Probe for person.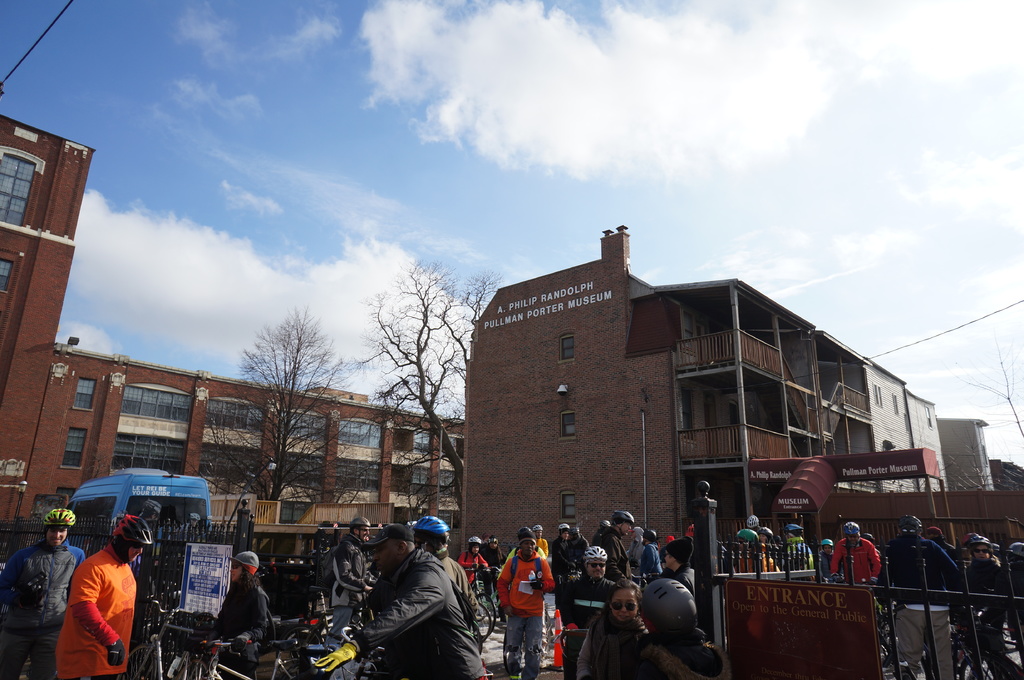
Probe result: Rect(452, 535, 484, 585).
